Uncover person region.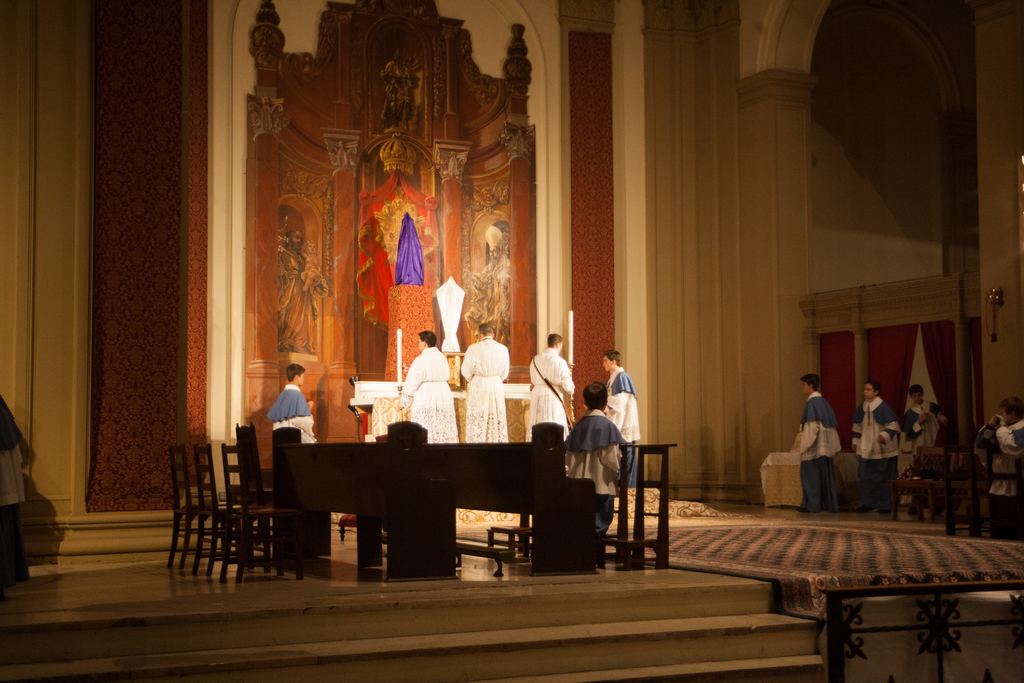
Uncovered: {"x1": 973, "y1": 393, "x2": 1023, "y2": 541}.
